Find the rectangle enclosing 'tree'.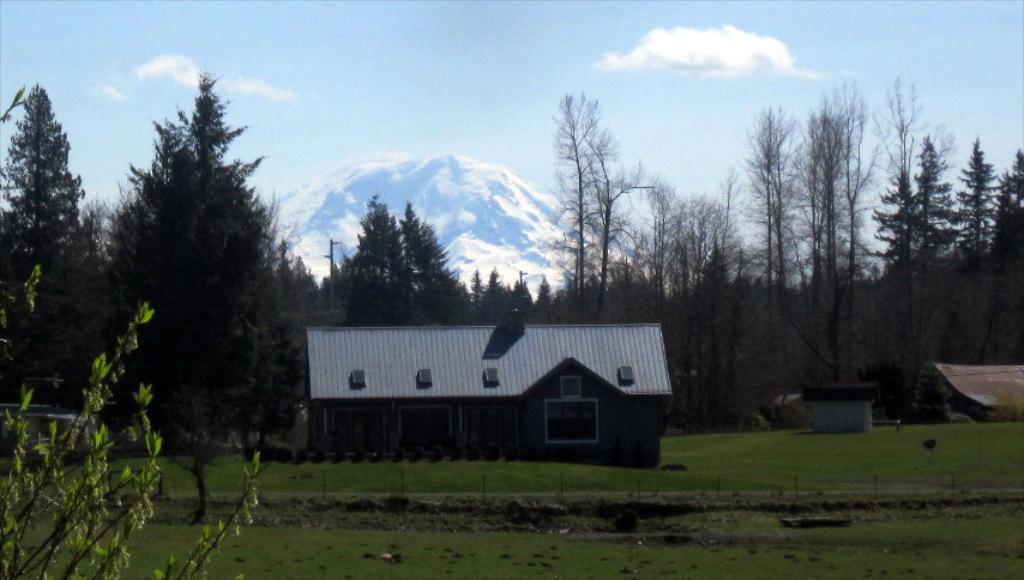
box(518, 282, 531, 302).
